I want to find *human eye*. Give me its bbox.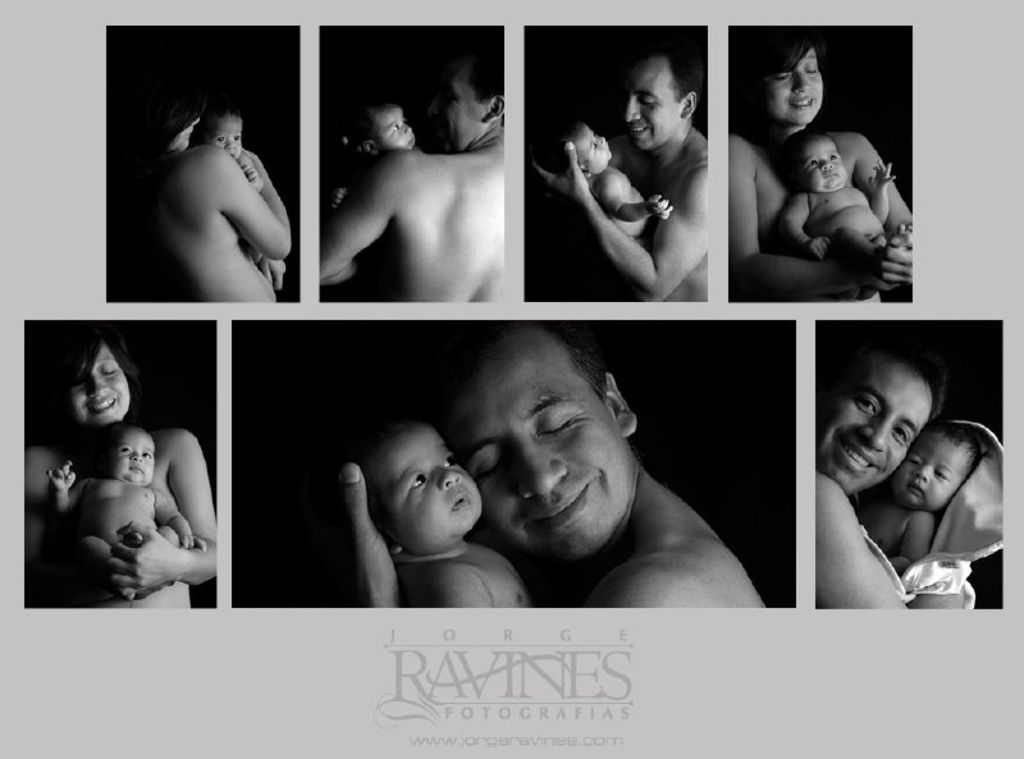
select_region(141, 449, 151, 459).
